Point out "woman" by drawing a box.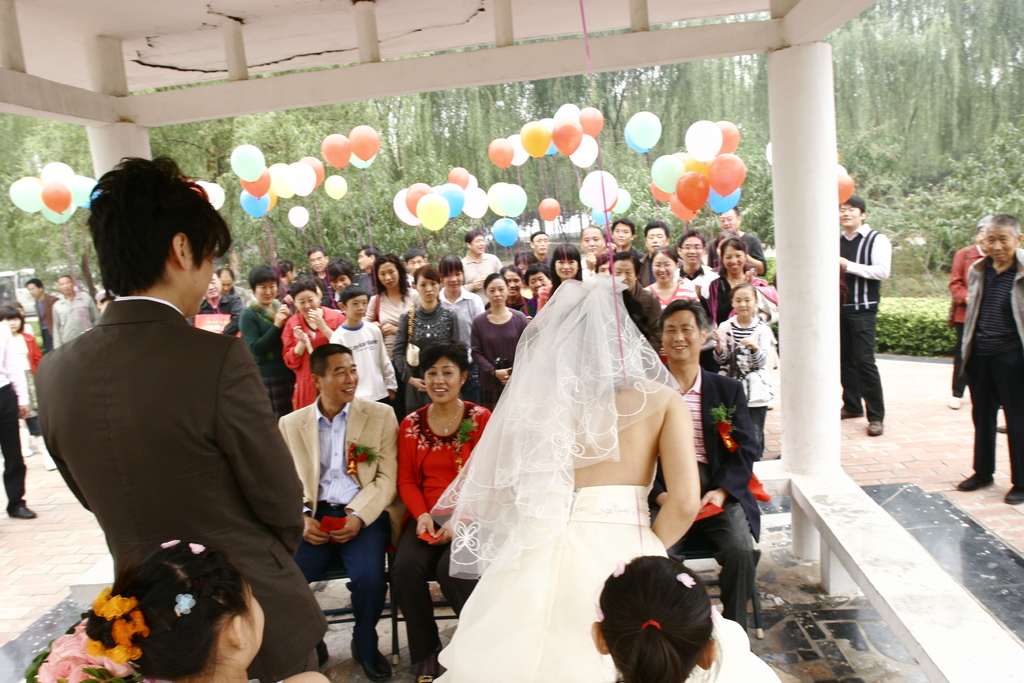
(282,283,341,409).
